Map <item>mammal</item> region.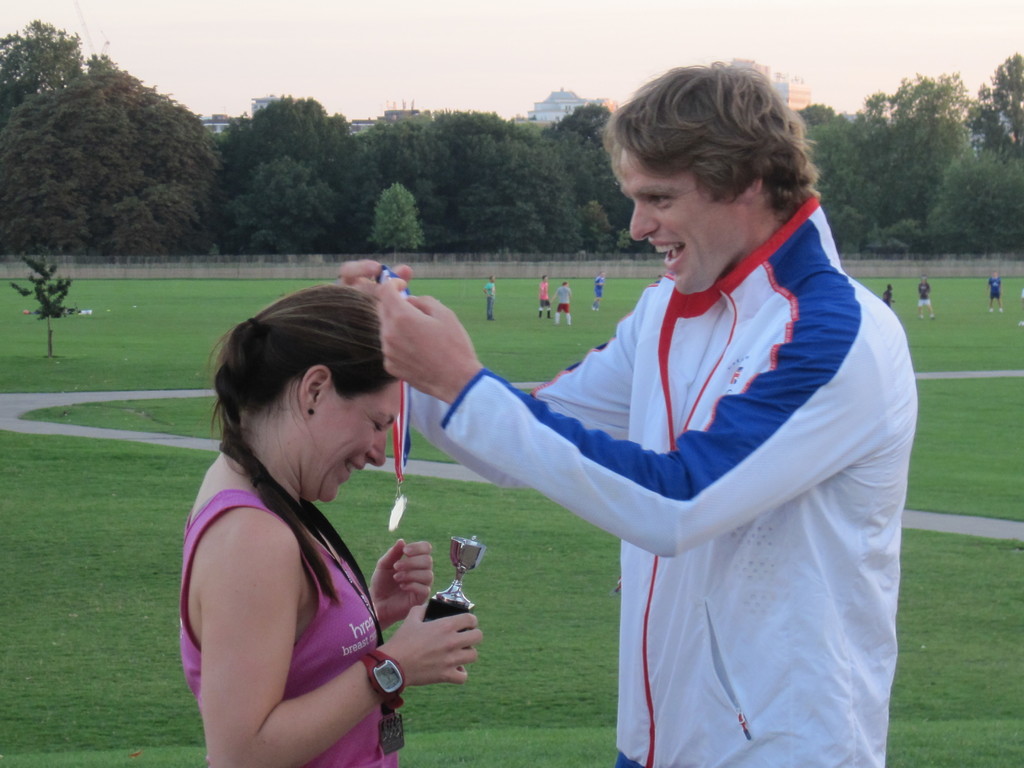
Mapped to left=169, top=282, right=477, bottom=767.
